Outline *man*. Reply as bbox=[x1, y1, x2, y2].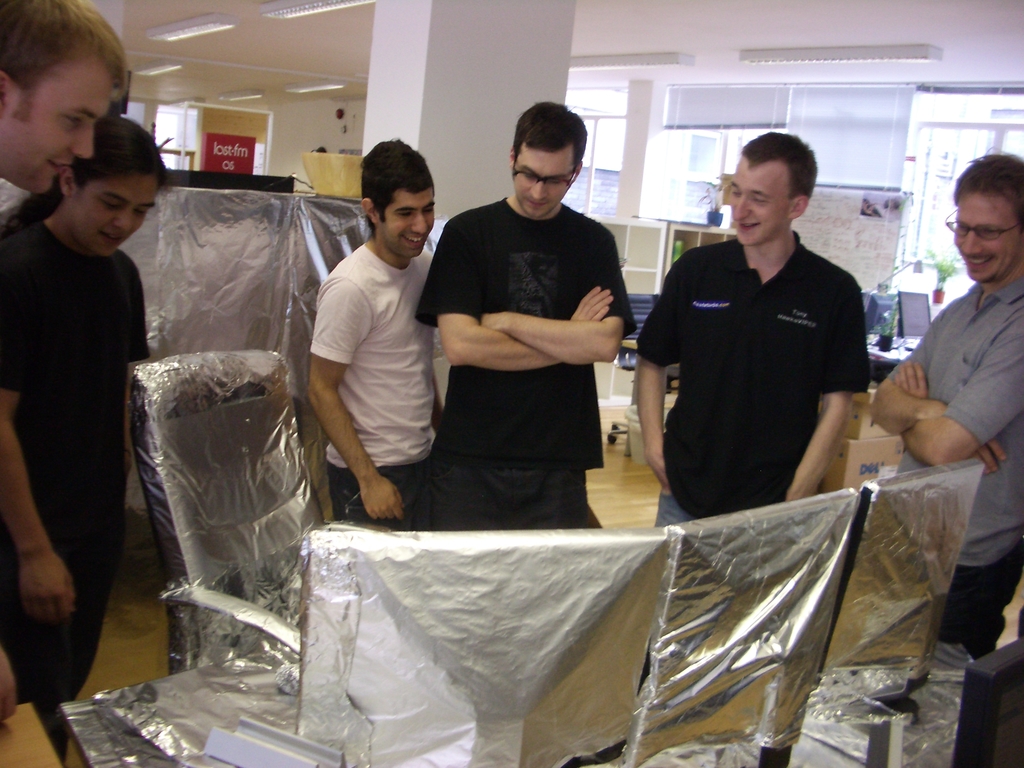
bbox=[868, 146, 1014, 665].
